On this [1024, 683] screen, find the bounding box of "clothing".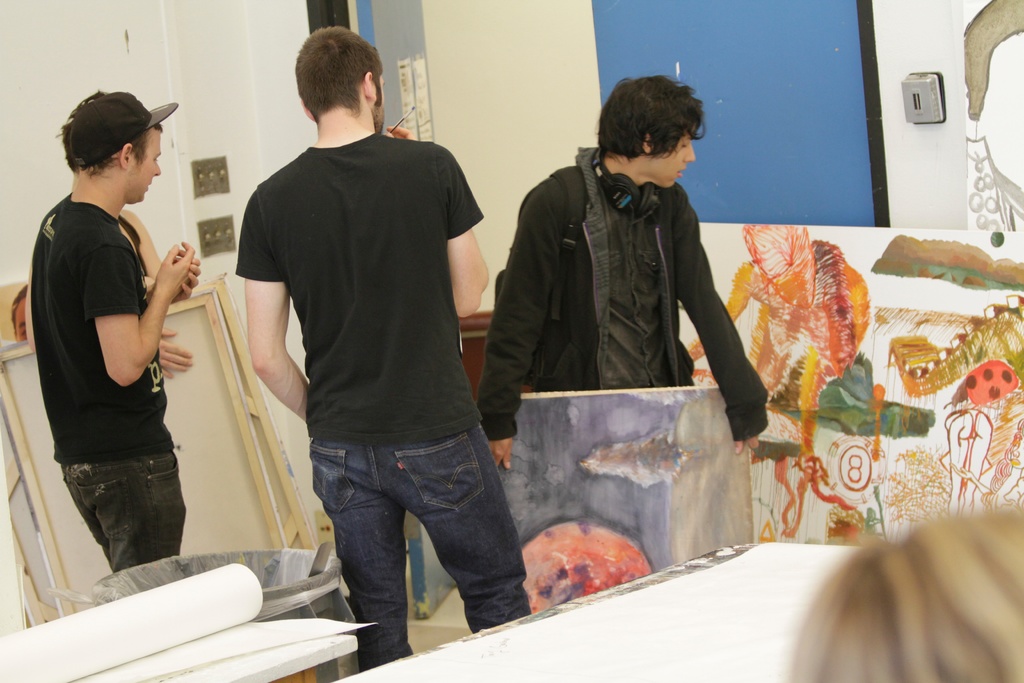
Bounding box: (left=232, top=124, right=531, bottom=677).
